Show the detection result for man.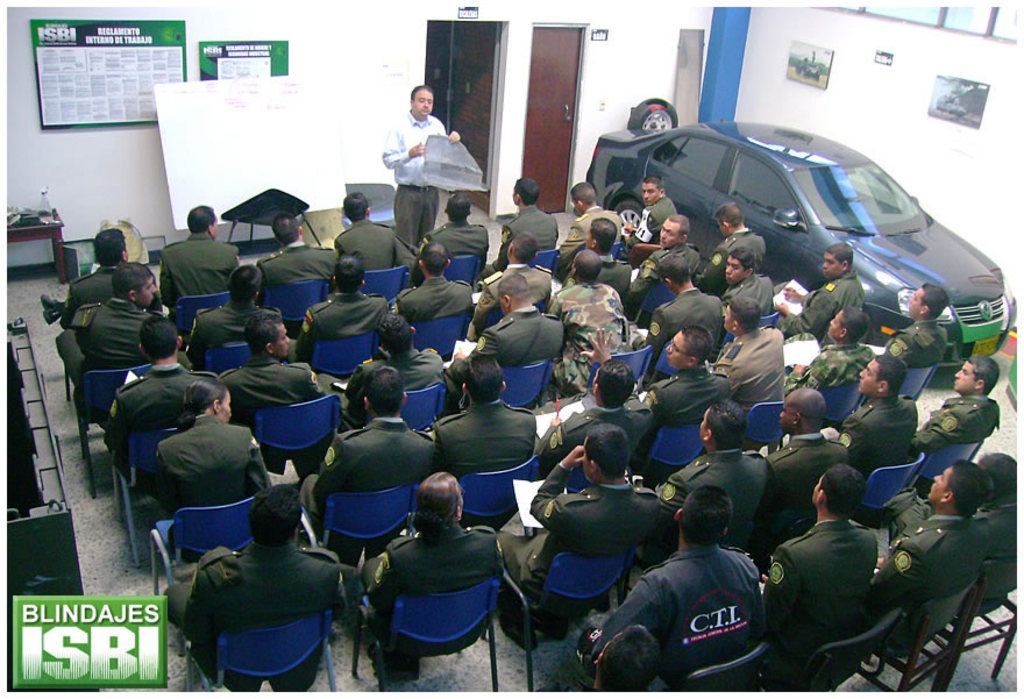
<bbox>645, 397, 776, 575</bbox>.
